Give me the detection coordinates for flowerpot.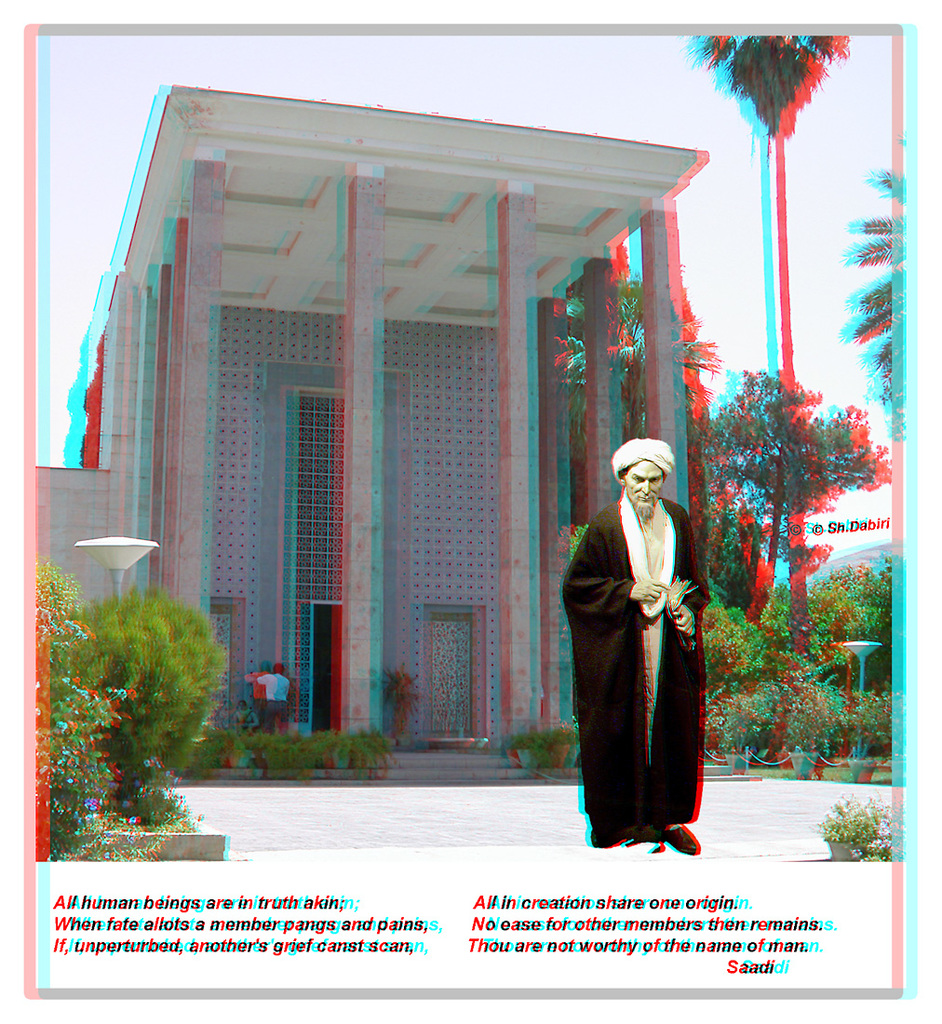
(left=820, top=837, right=859, bottom=865).
